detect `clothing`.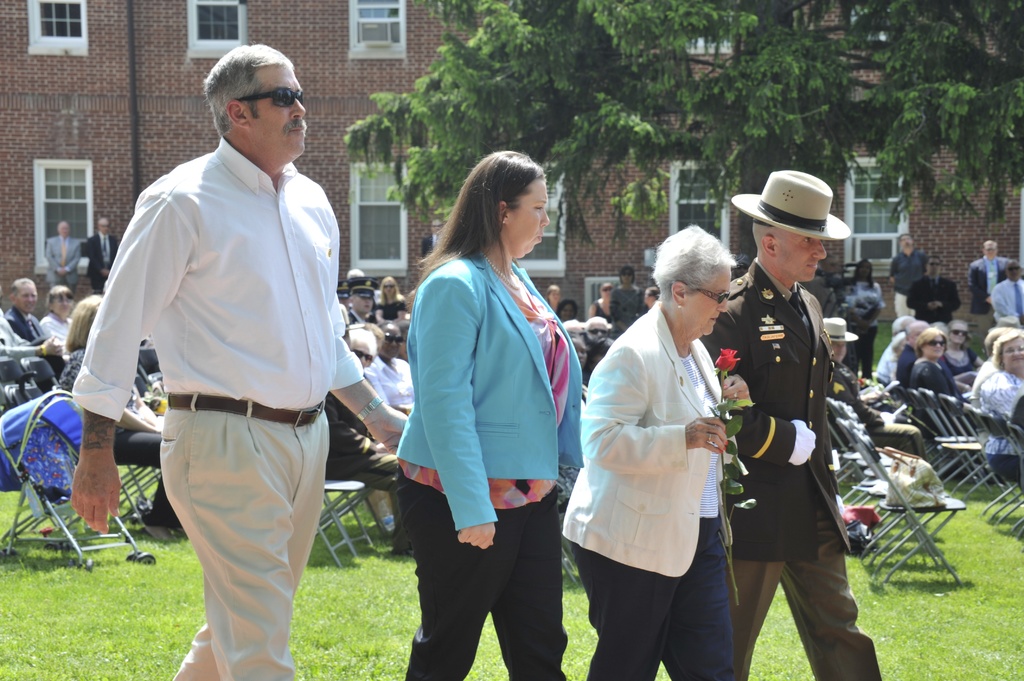
Detected at (x1=72, y1=134, x2=360, y2=680).
